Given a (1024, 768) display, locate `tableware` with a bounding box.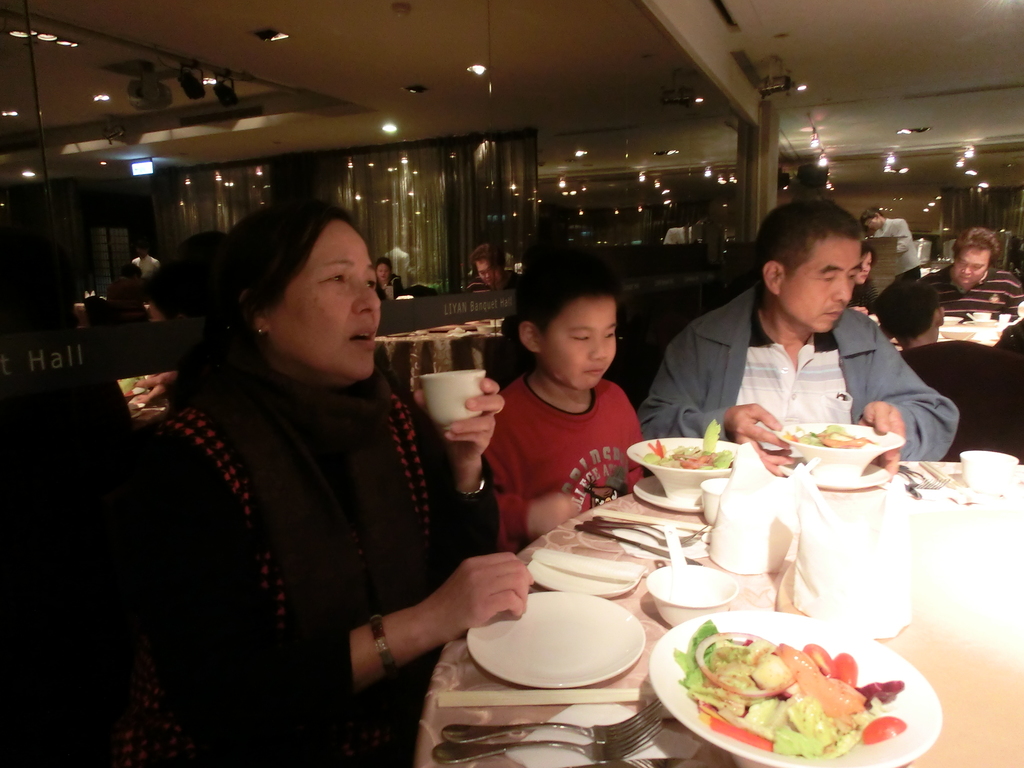
Located: [left=919, top=266, right=929, bottom=276].
